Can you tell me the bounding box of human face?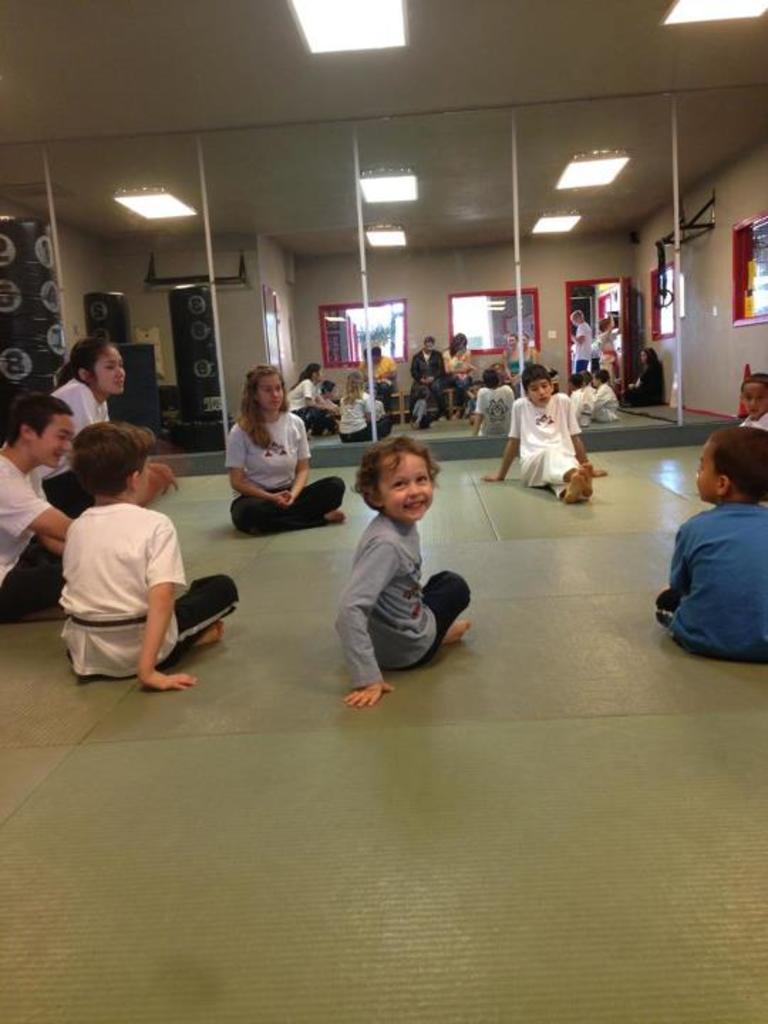
rect(256, 377, 283, 410).
